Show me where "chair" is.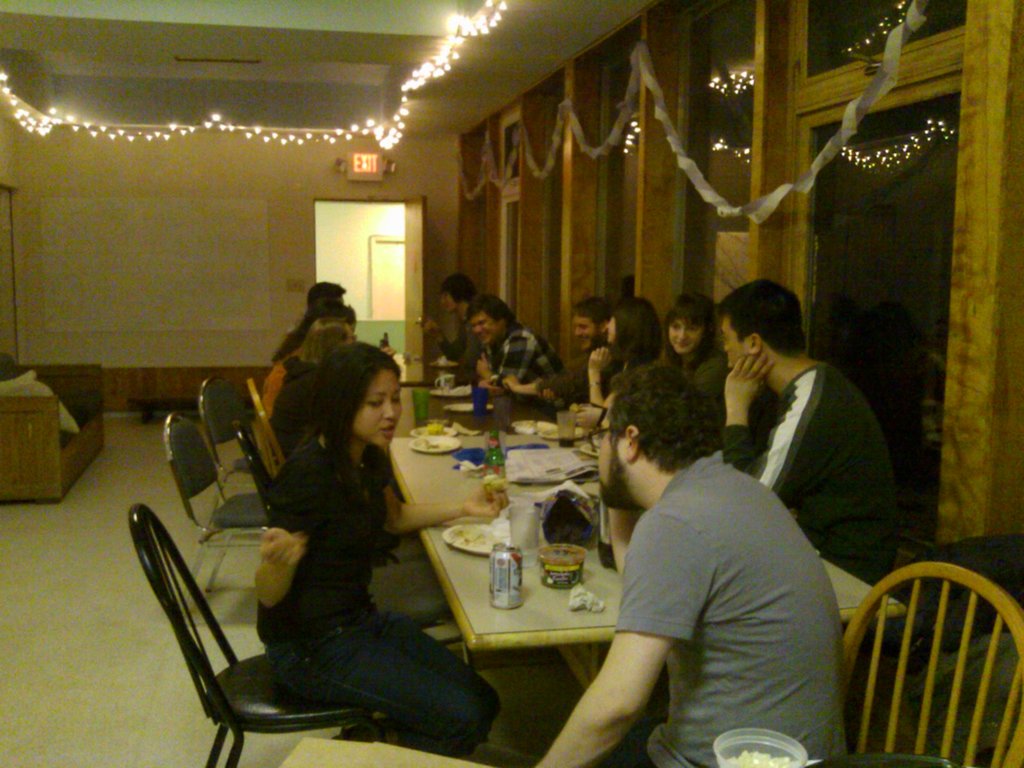
"chair" is at [128,502,396,767].
